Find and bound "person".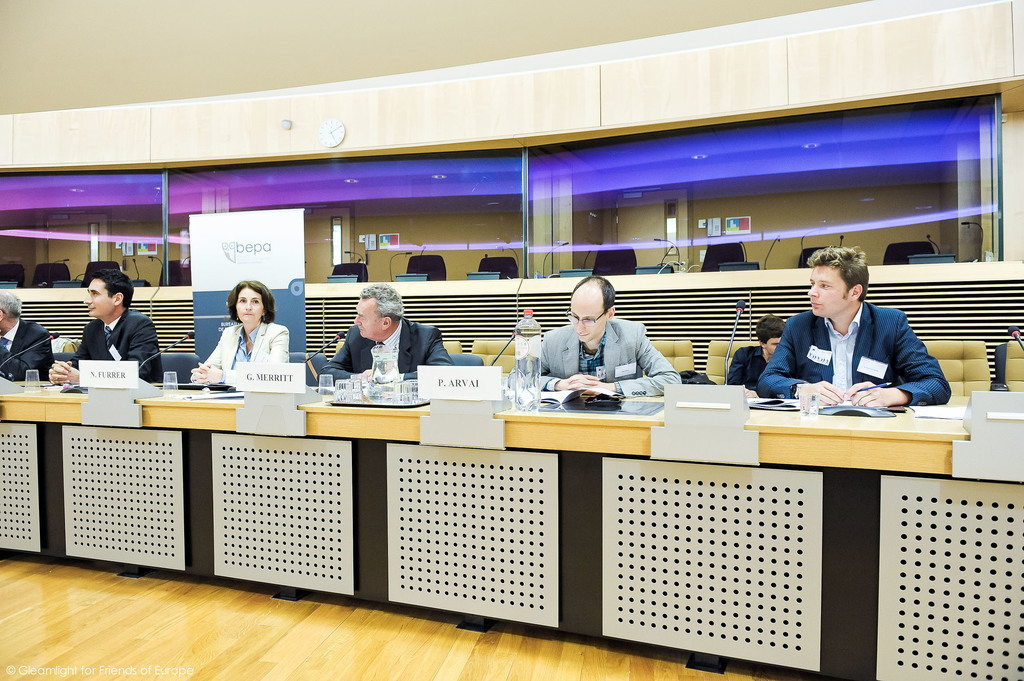
Bound: [x1=509, y1=277, x2=679, y2=388].
